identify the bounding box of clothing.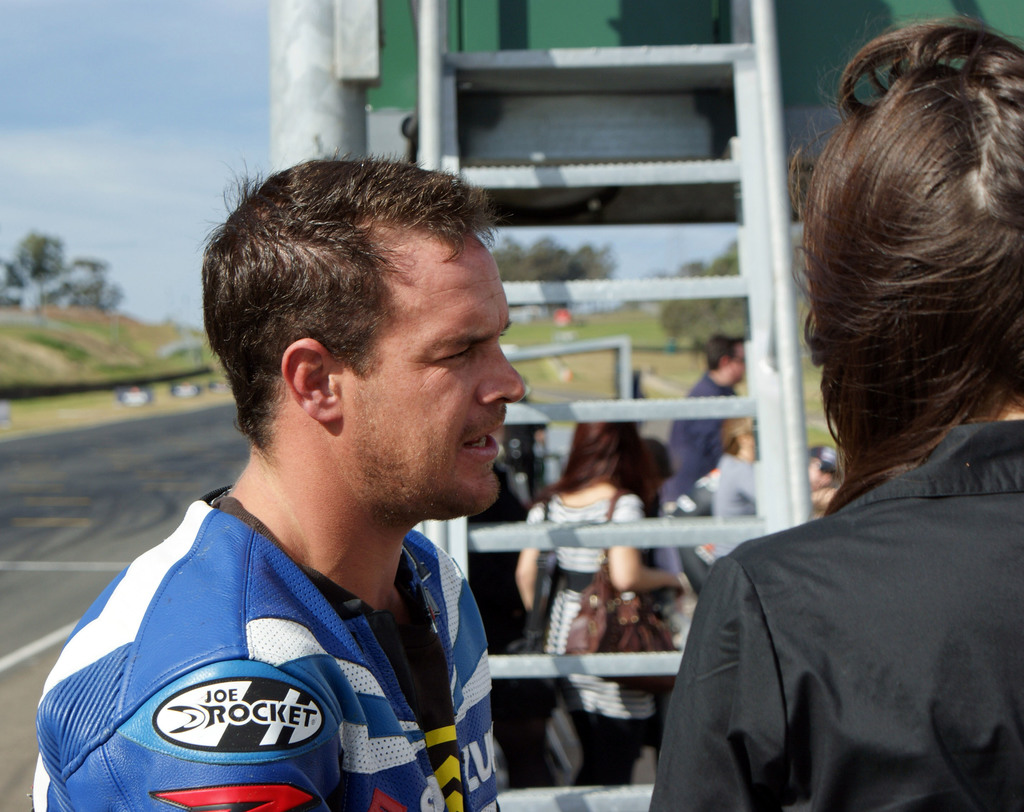
x1=525, y1=492, x2=641, y2=785.
